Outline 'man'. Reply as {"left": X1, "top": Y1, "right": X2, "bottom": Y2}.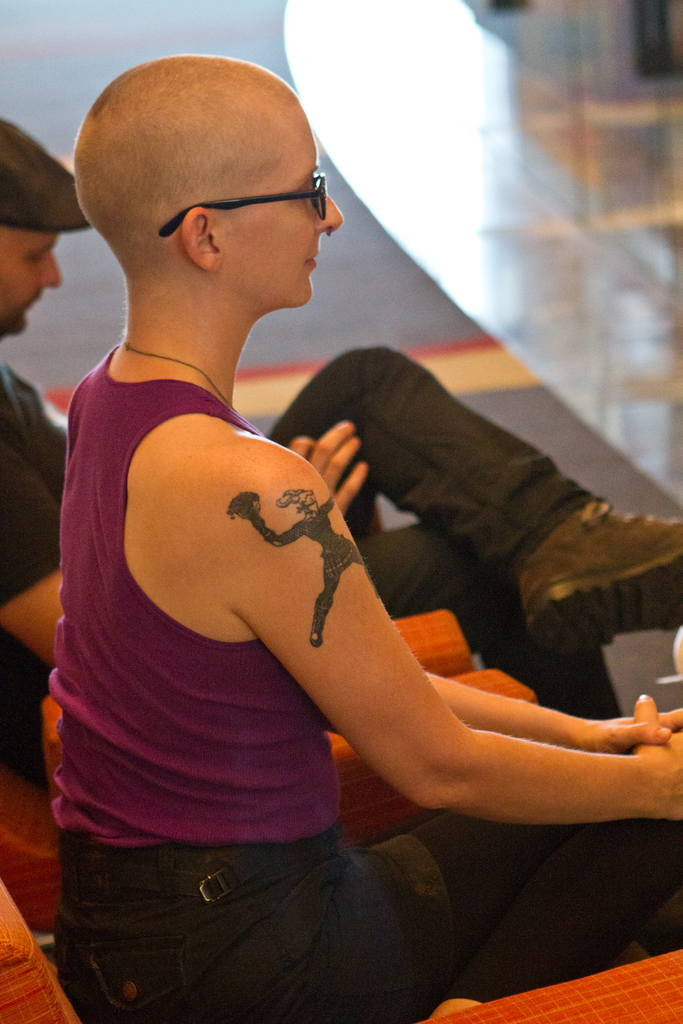
{"left": 0, "top": 116, "right": 682, "bottom": 799}.
